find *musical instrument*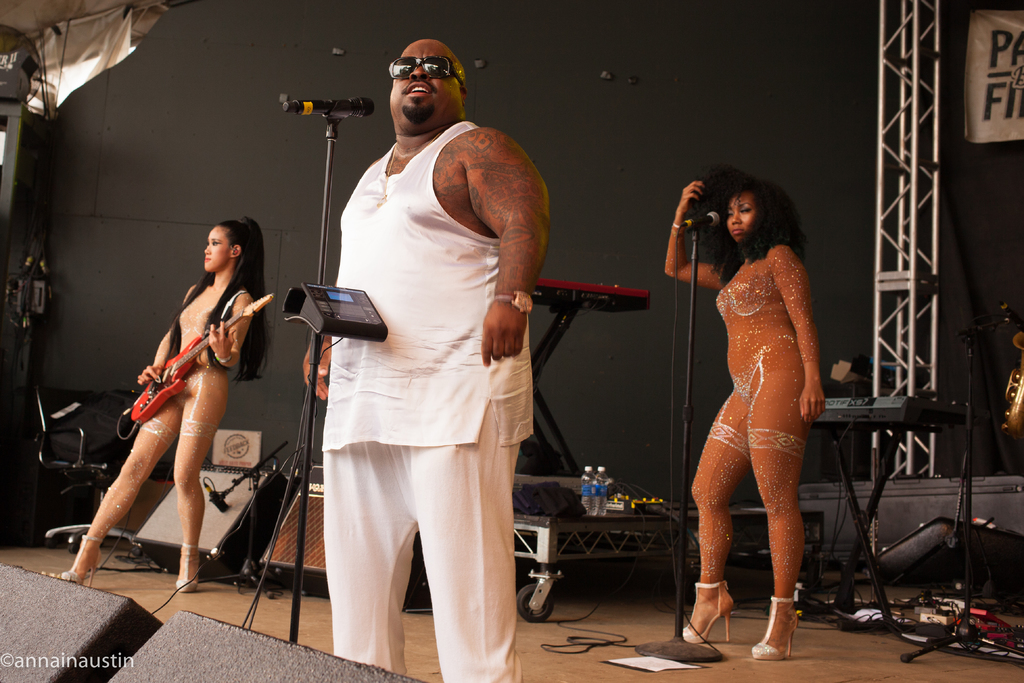
select_region(806, 391, 981, 427)
